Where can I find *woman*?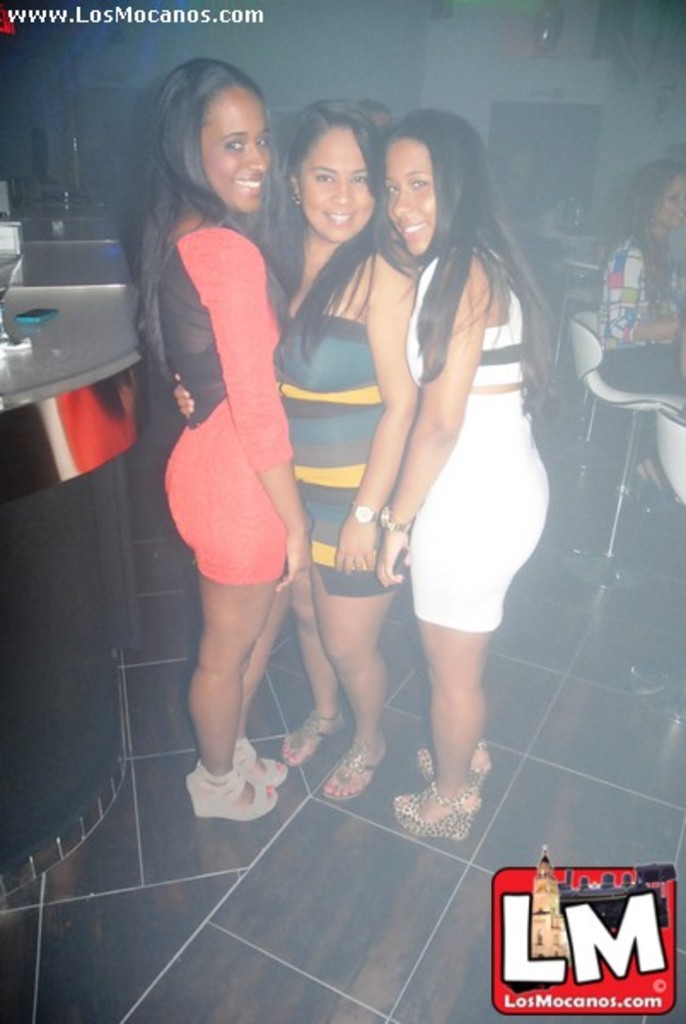
You can find it at (x1=372, y1=97, x2=560, y2=829).
